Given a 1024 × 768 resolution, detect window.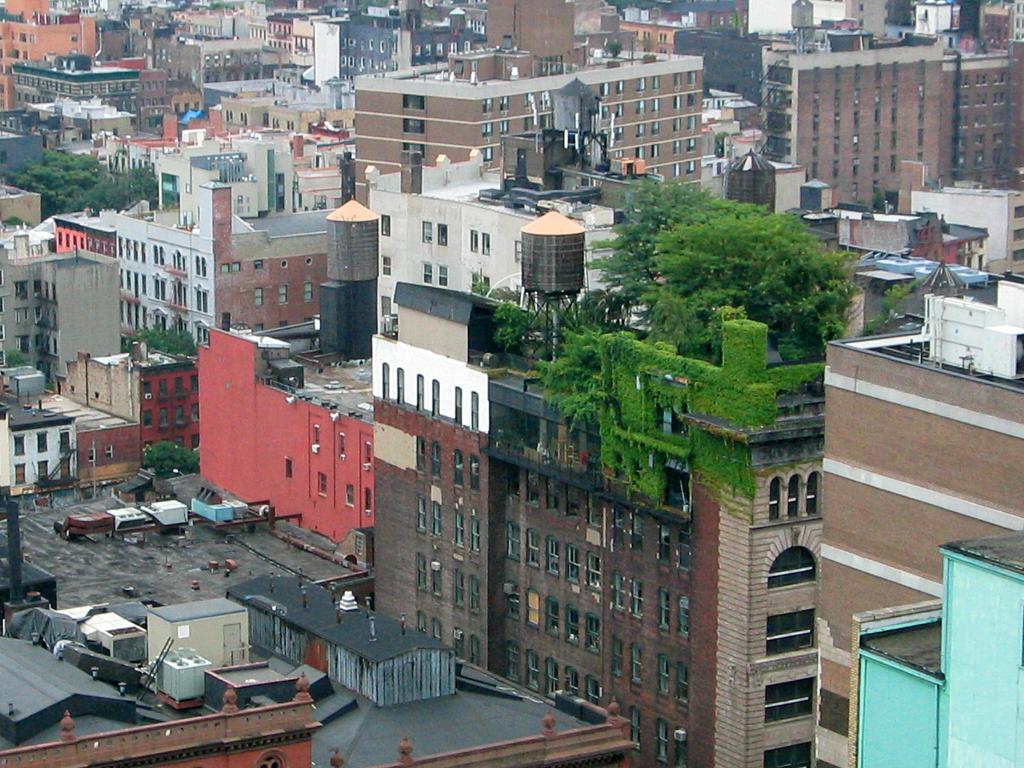
[x1=188, y1=373, x2=198, y2=393].
